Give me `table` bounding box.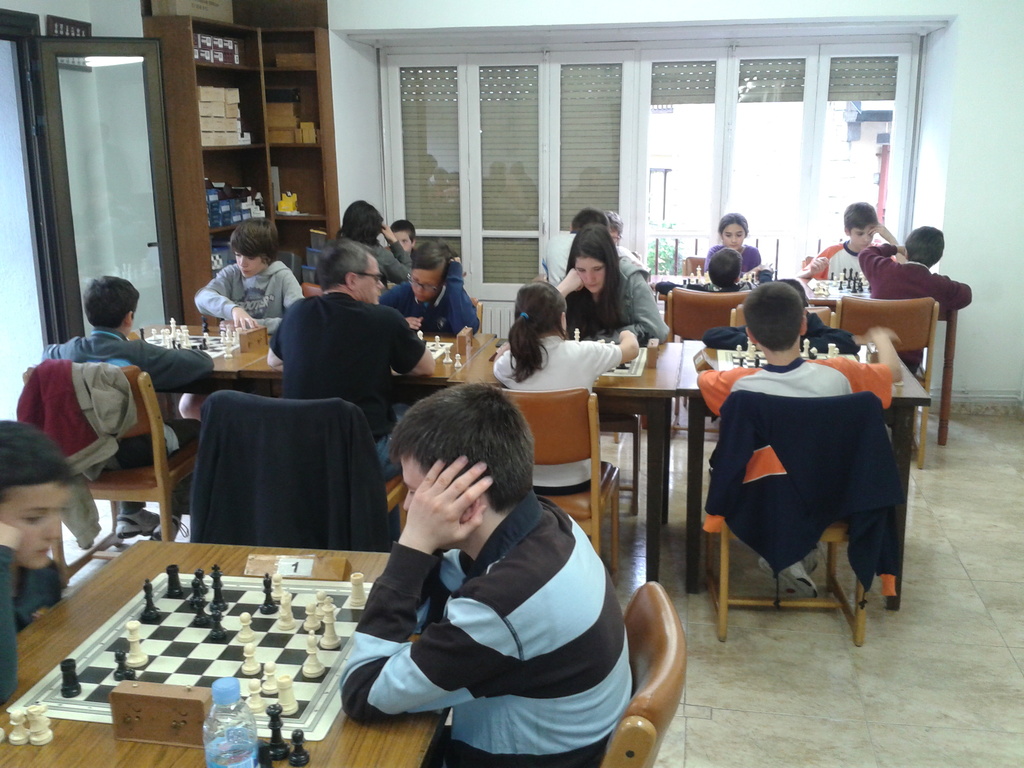
[797,270,874,311].
